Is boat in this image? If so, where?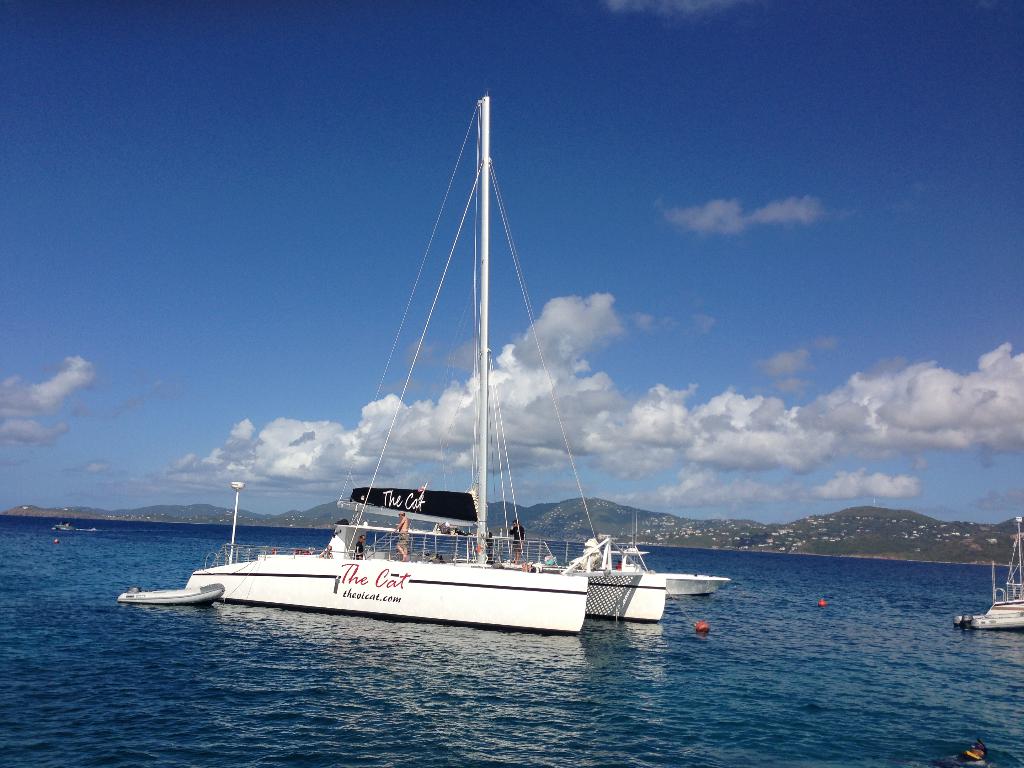
Yes, at crop(616, 503, 727, 596).
